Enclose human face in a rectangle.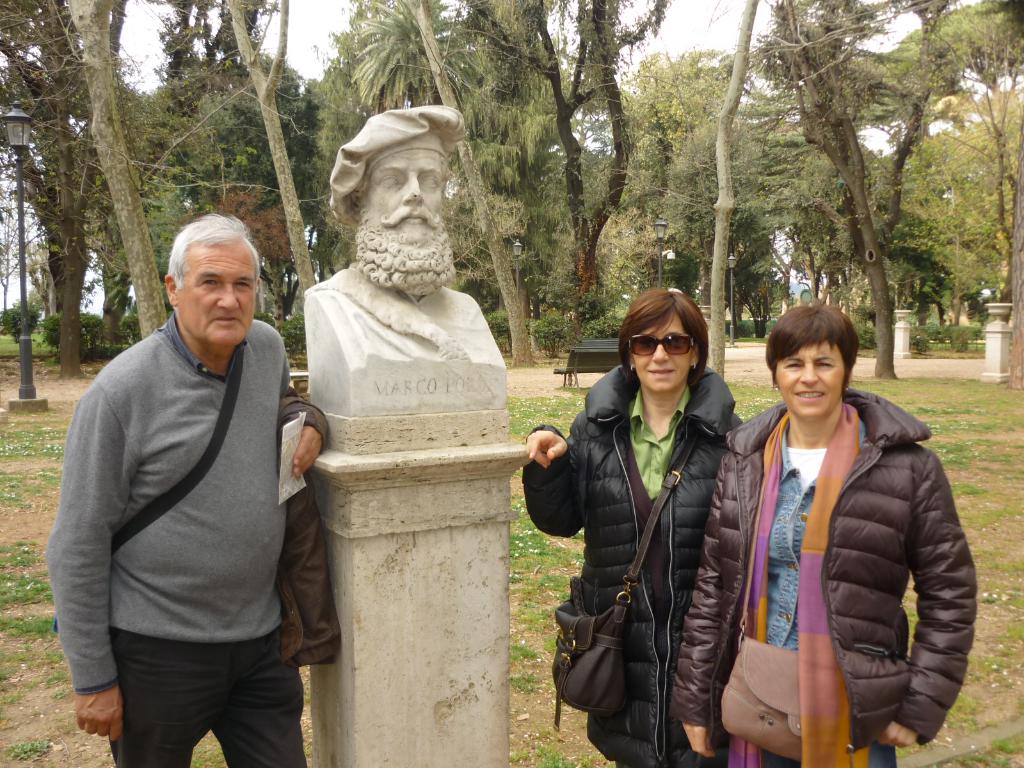
bbox=(771, 333, 846, 425).
